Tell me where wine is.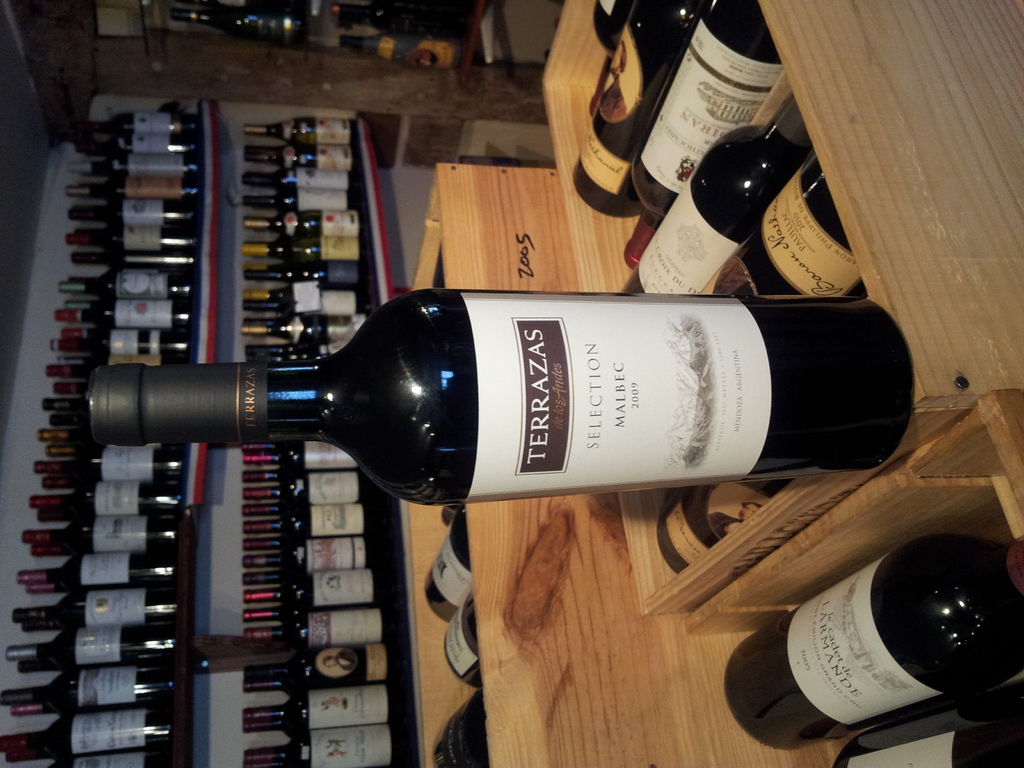
wine is at [left=335, top=0, right=475, bottom=36].
